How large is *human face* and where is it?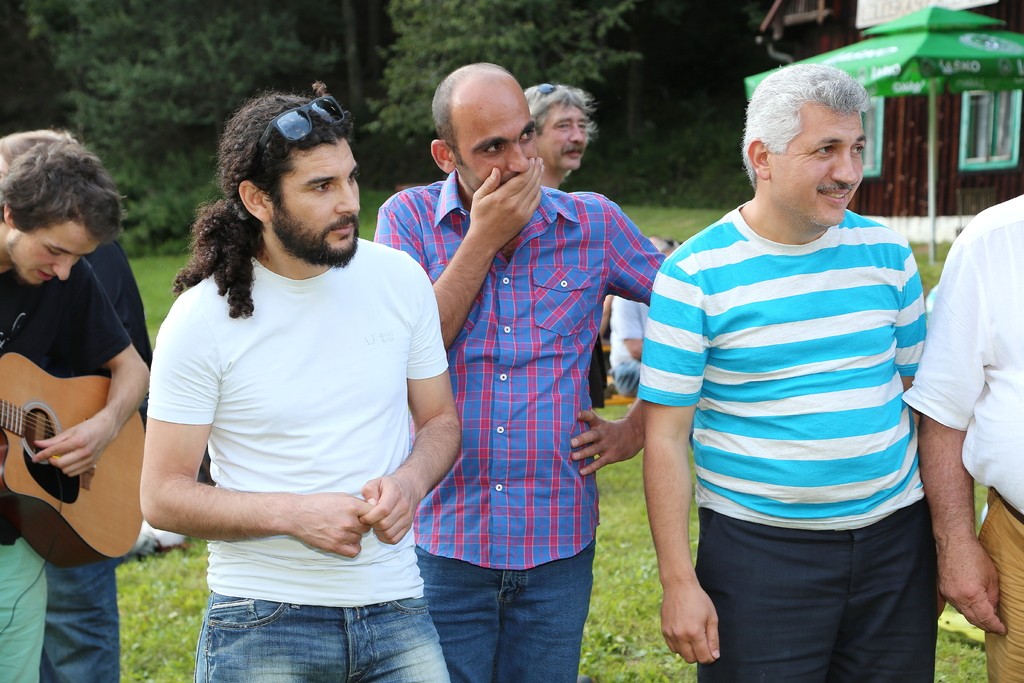
Bounding box: [770,100,870,227].
